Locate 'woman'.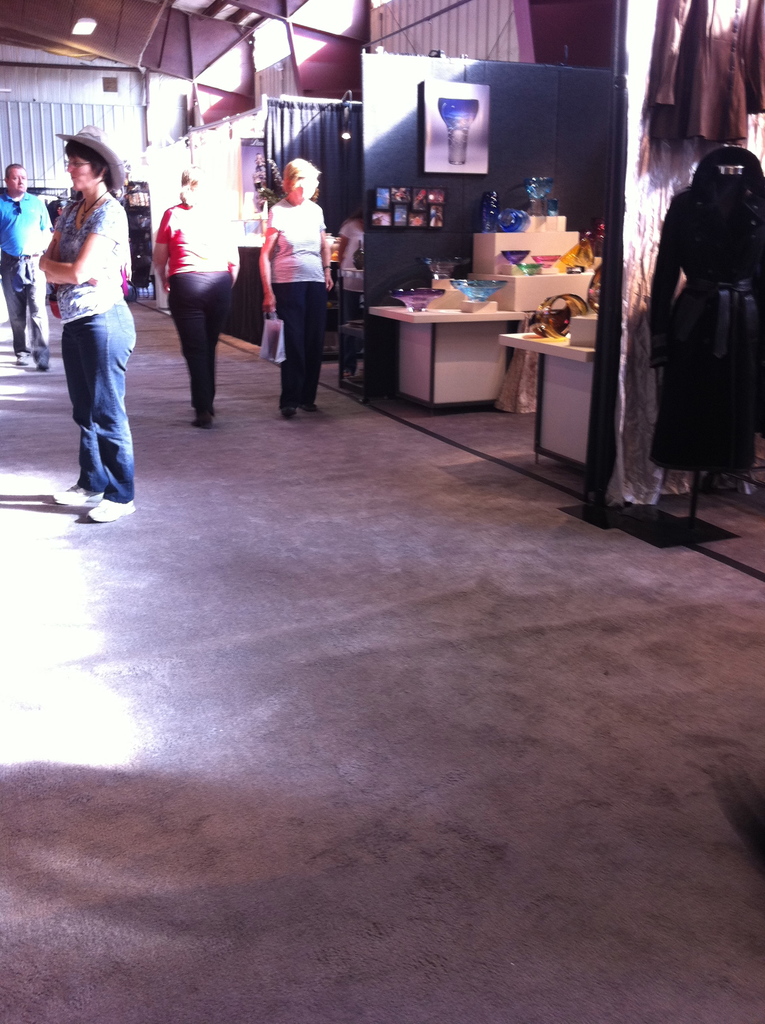
Bounding box: pyautogui.locateOnScreen(250, 151, 332, 426).
